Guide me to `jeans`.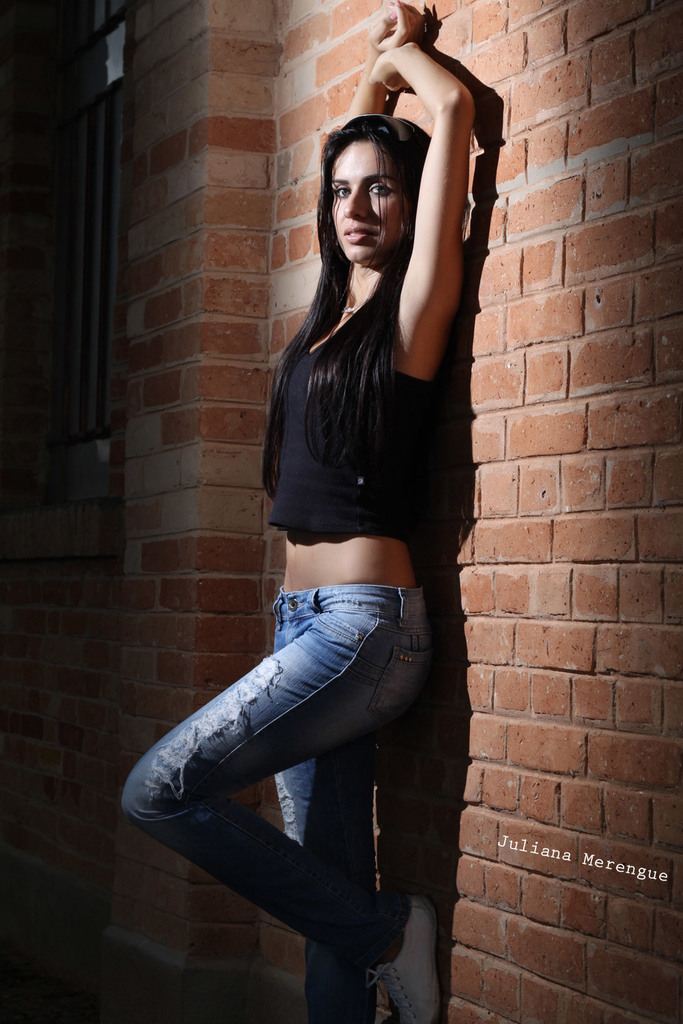
Guidance: pyautogui.locateOnScreen(132, 589, 450, 993).
